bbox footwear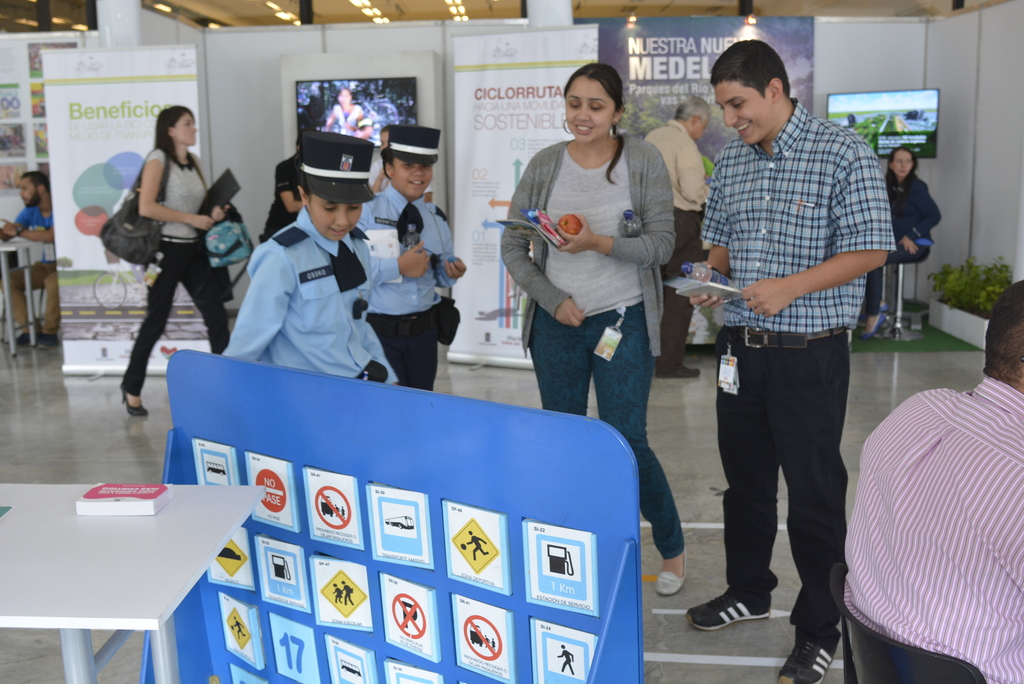
box(778, 624, 842, 683)
